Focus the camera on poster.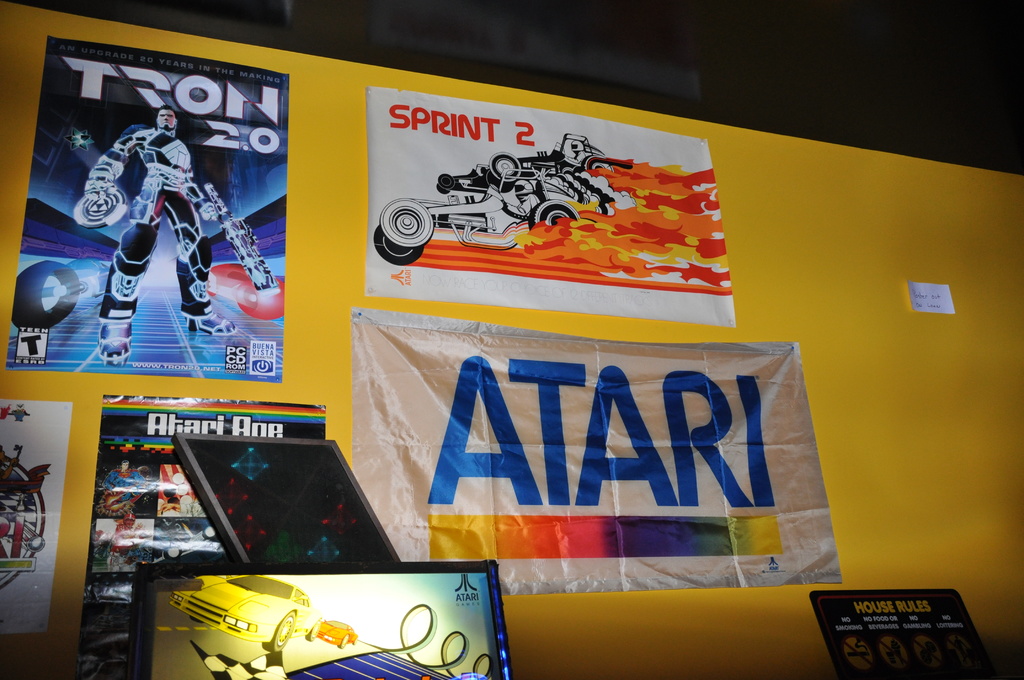
Focus region: crop(364, 90, 736, 327).
